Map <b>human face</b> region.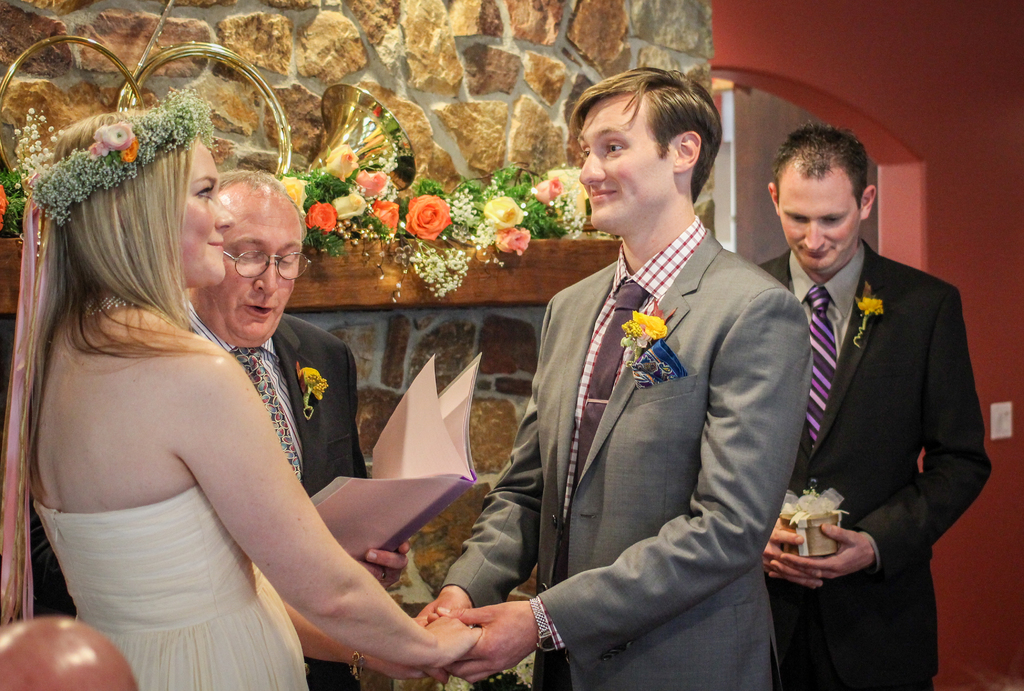
Mapped to 203/203/304/344.
